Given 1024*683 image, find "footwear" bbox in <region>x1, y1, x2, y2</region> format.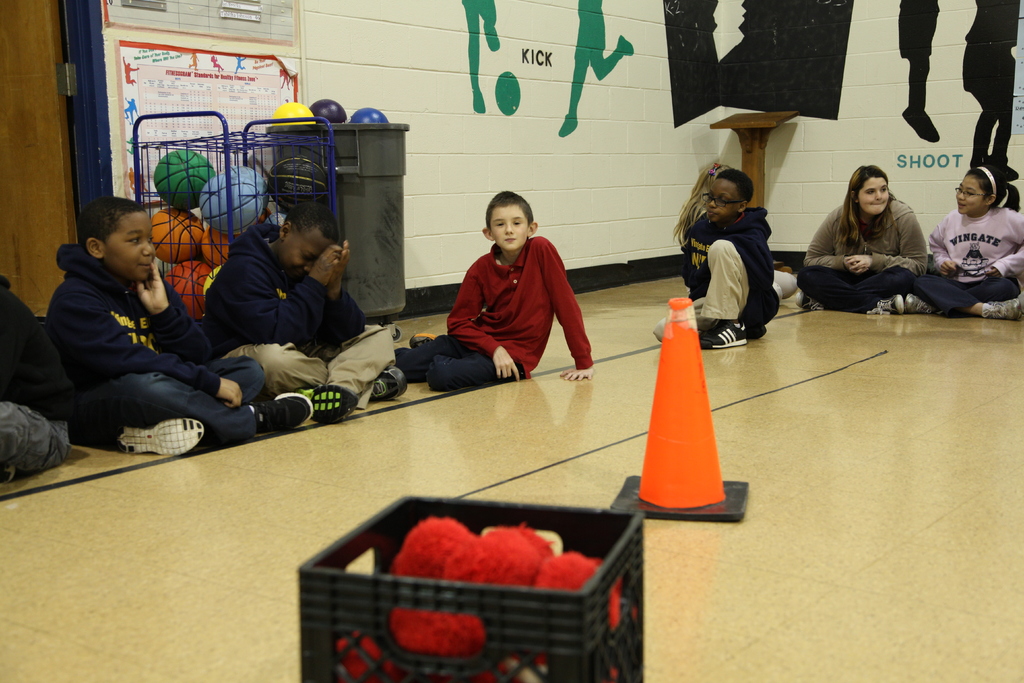
<region>376, 359, 413, 409</region>.
